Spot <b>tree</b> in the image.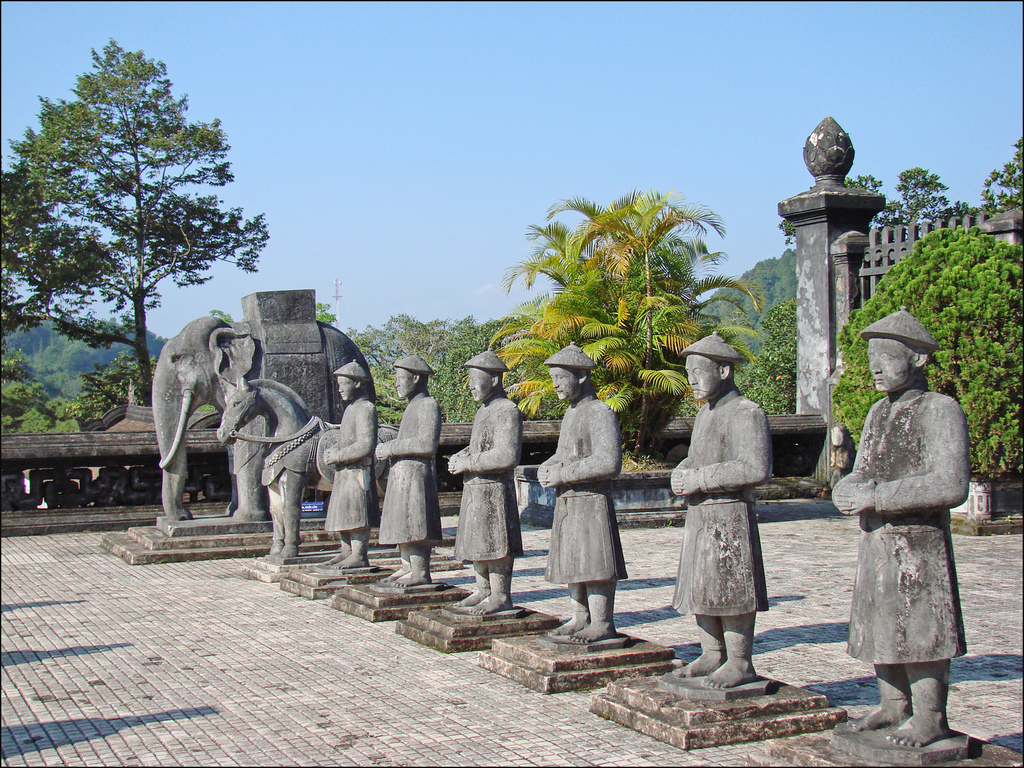
<b>tree</b> found at (737, 296, 796, 417).
